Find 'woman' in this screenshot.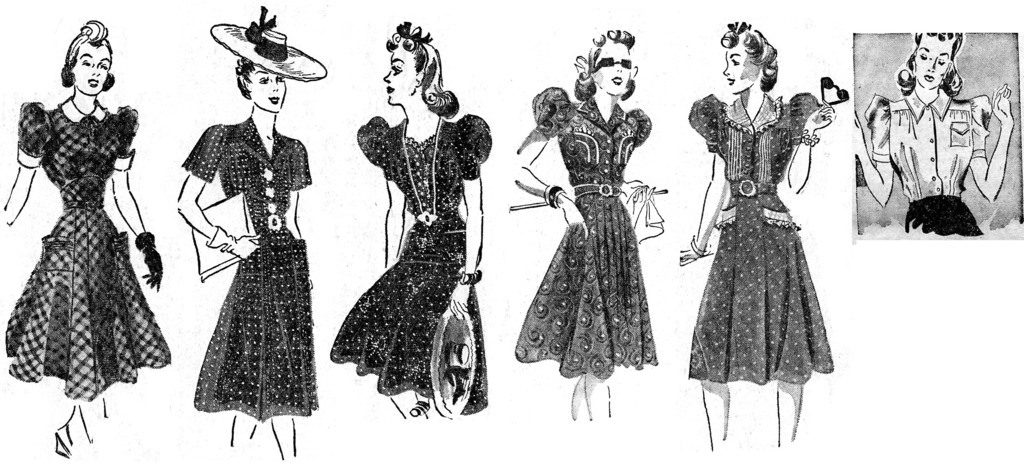
The bounding box for 'woman' is 513/24/666/423.
